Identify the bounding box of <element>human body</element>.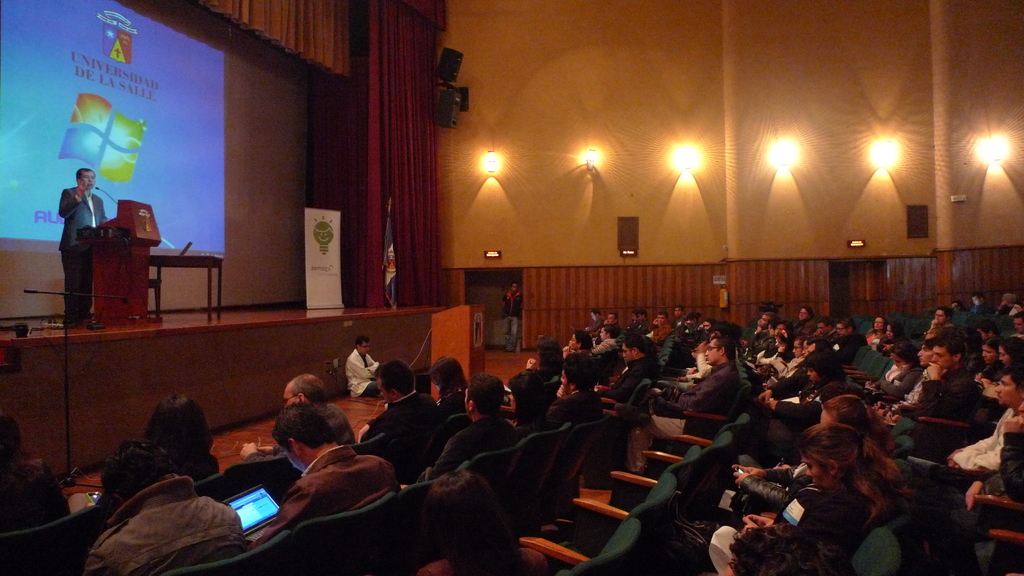
crop(503, 291, 522, 354).
